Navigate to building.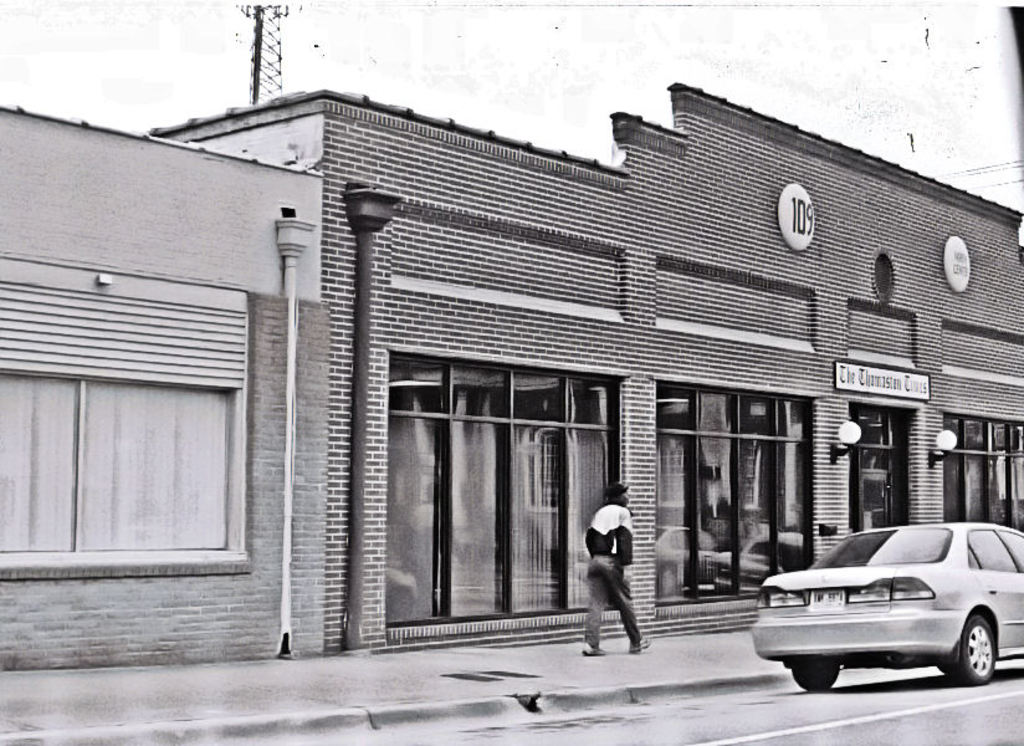
Navigation target: (left=0, top=83, right=1023, bottom=670).
